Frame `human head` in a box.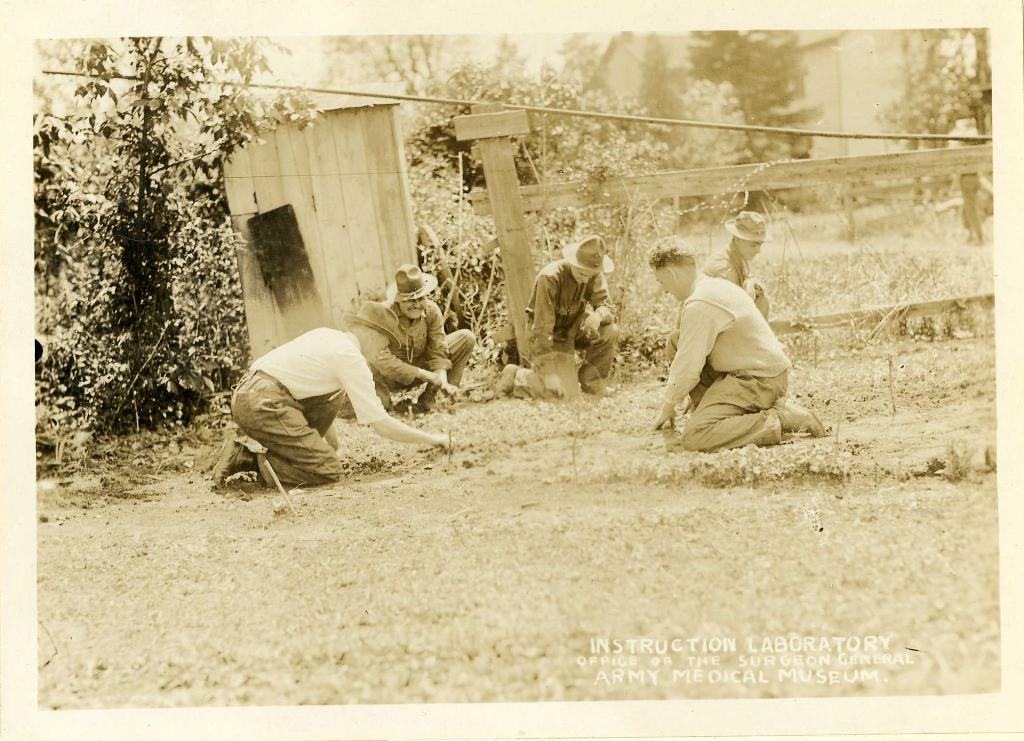
box=[386, 263, 438, 320].
